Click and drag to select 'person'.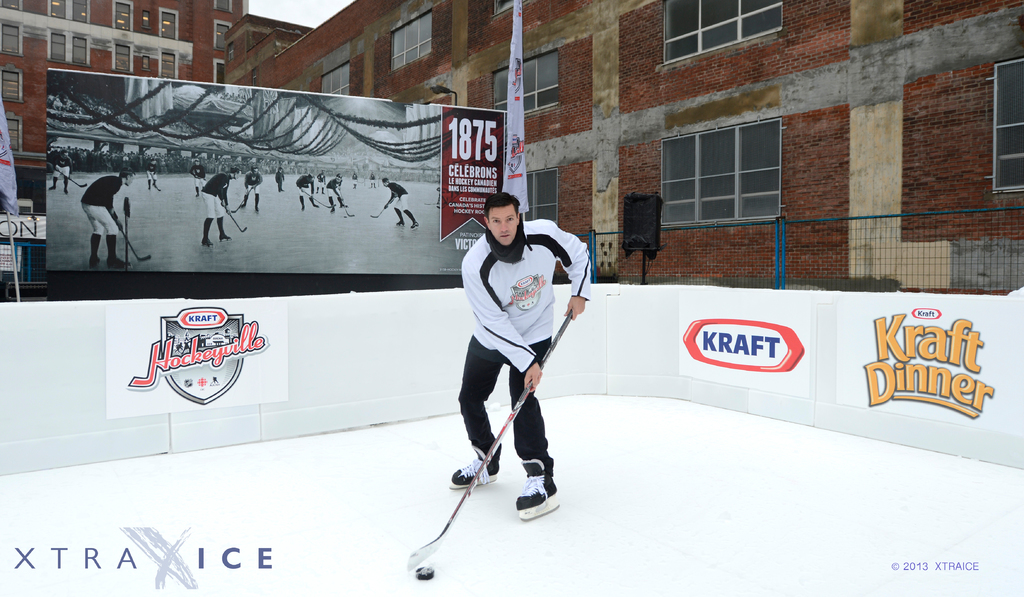
Selection: (left=81, top=167, right=136, bottom=266).
